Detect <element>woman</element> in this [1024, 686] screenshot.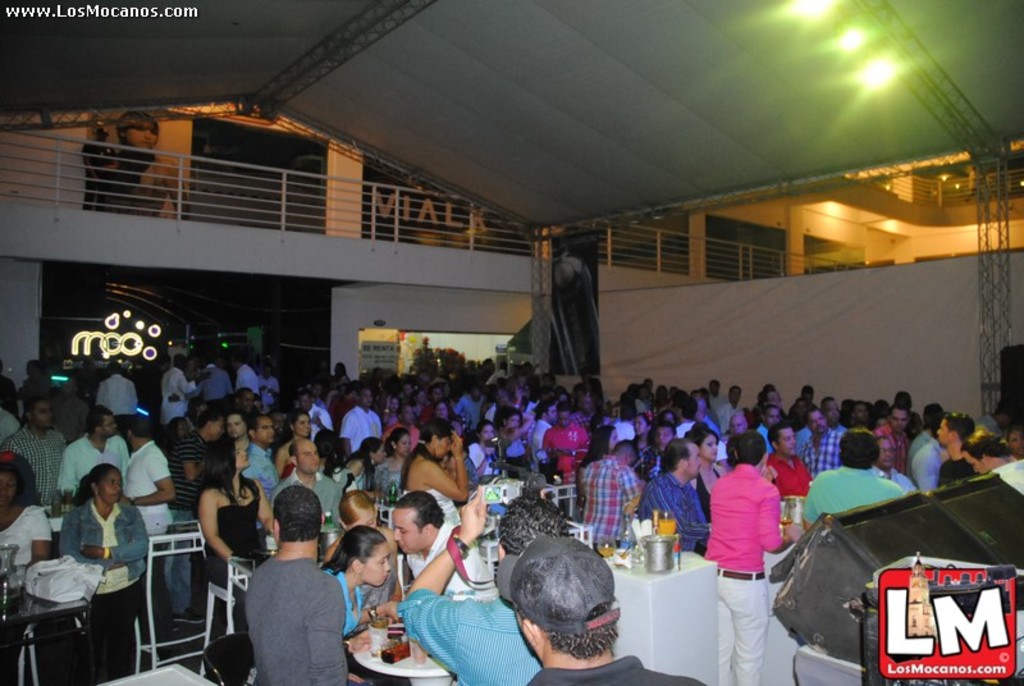
Detection: <region>99, 110, 189, 220</region>.
